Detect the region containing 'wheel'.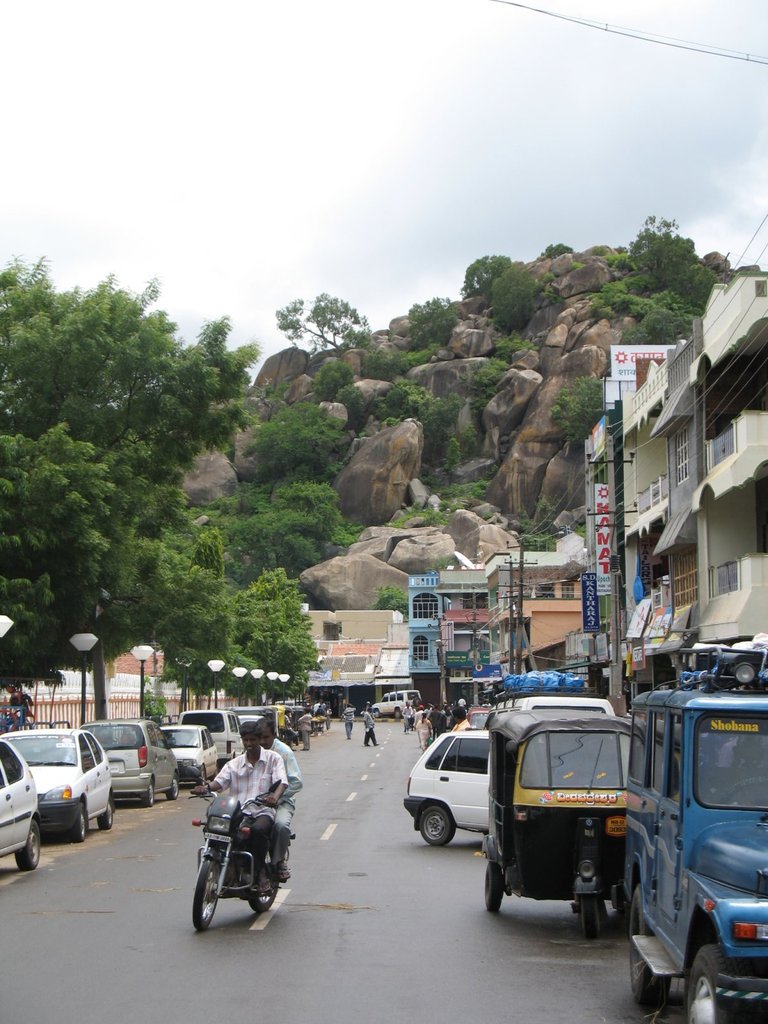
<bbox>682, 939, 767, 1023</bbox>.
